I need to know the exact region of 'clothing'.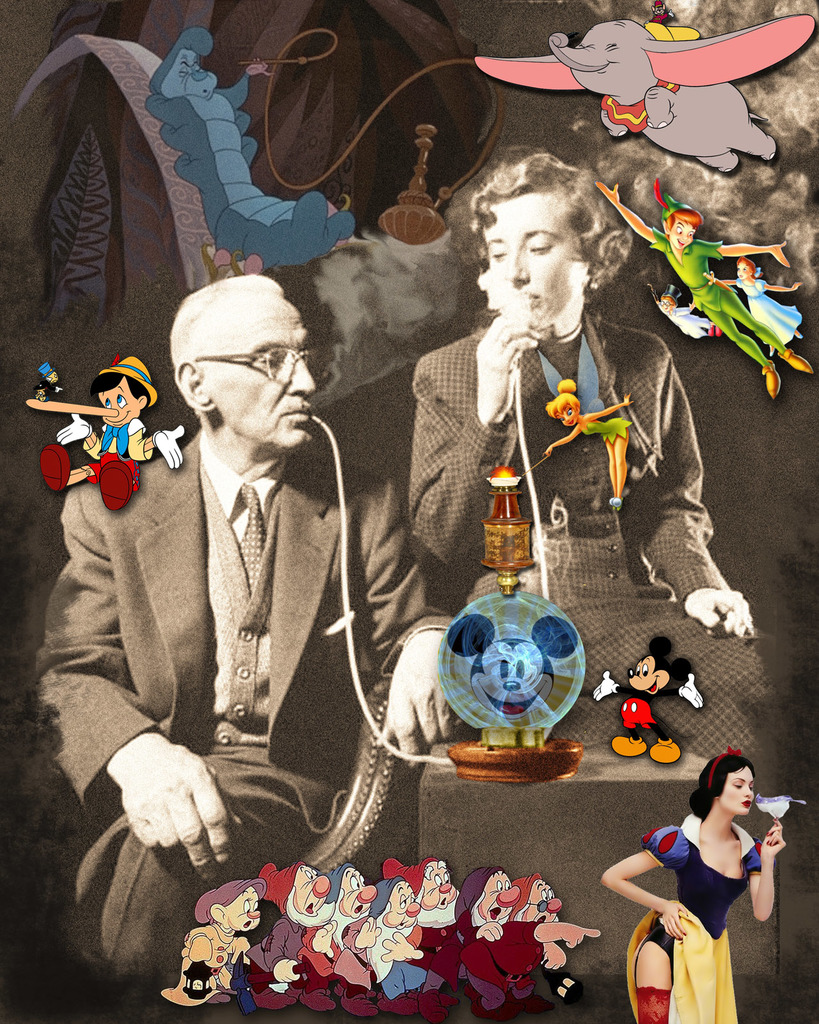
Region: 31, 433, 446, 1023.
